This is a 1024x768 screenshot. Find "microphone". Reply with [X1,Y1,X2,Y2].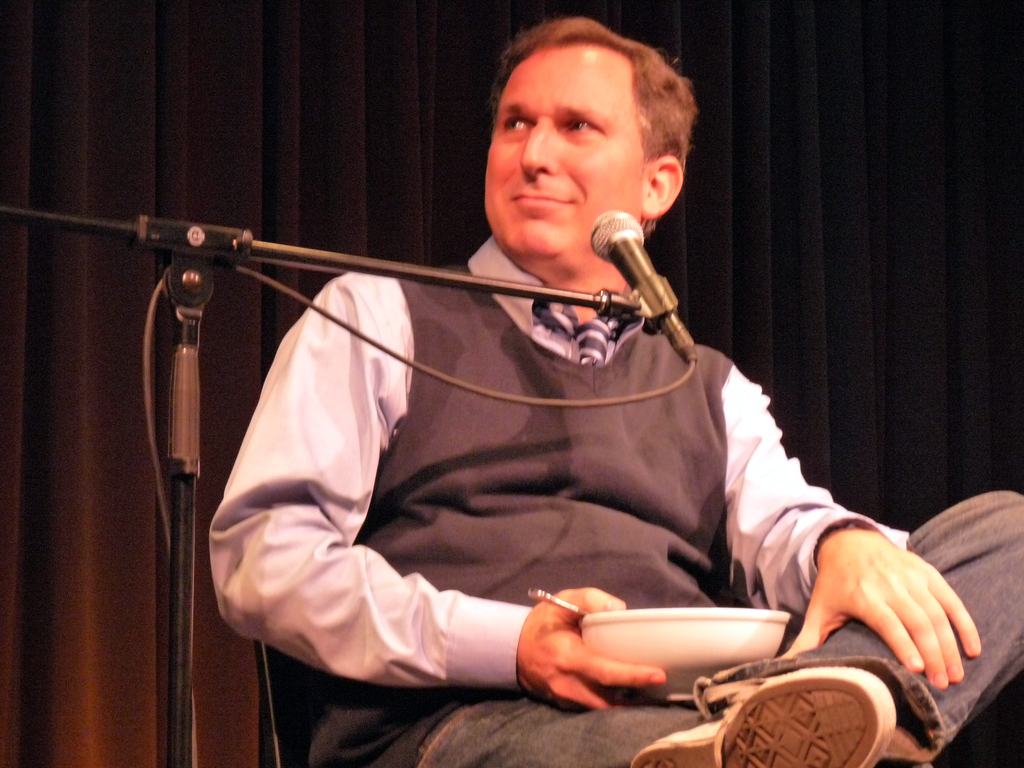
[587,210,699,355].
